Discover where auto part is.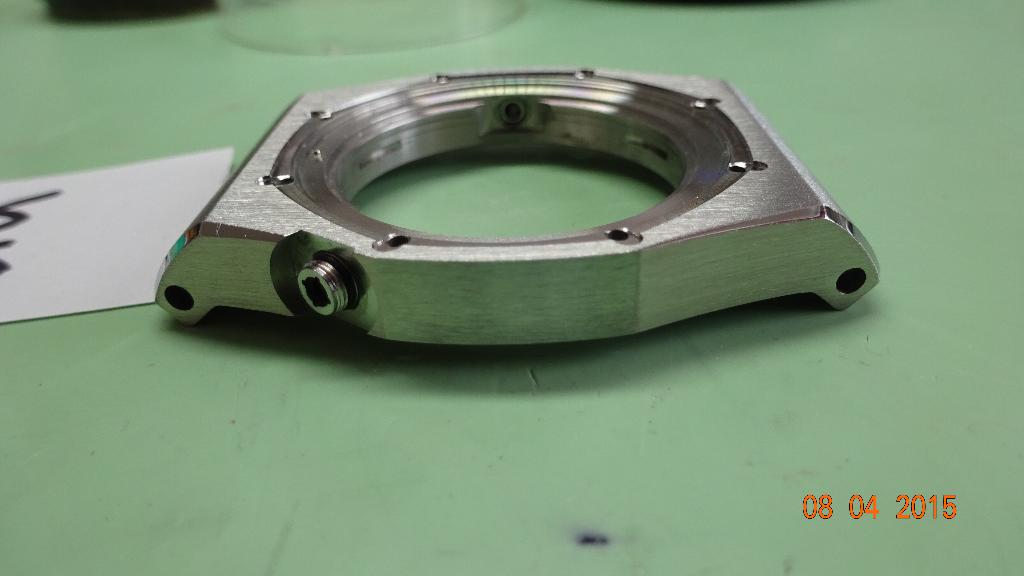
Discovered at locate(115, 47, 894, 367).
